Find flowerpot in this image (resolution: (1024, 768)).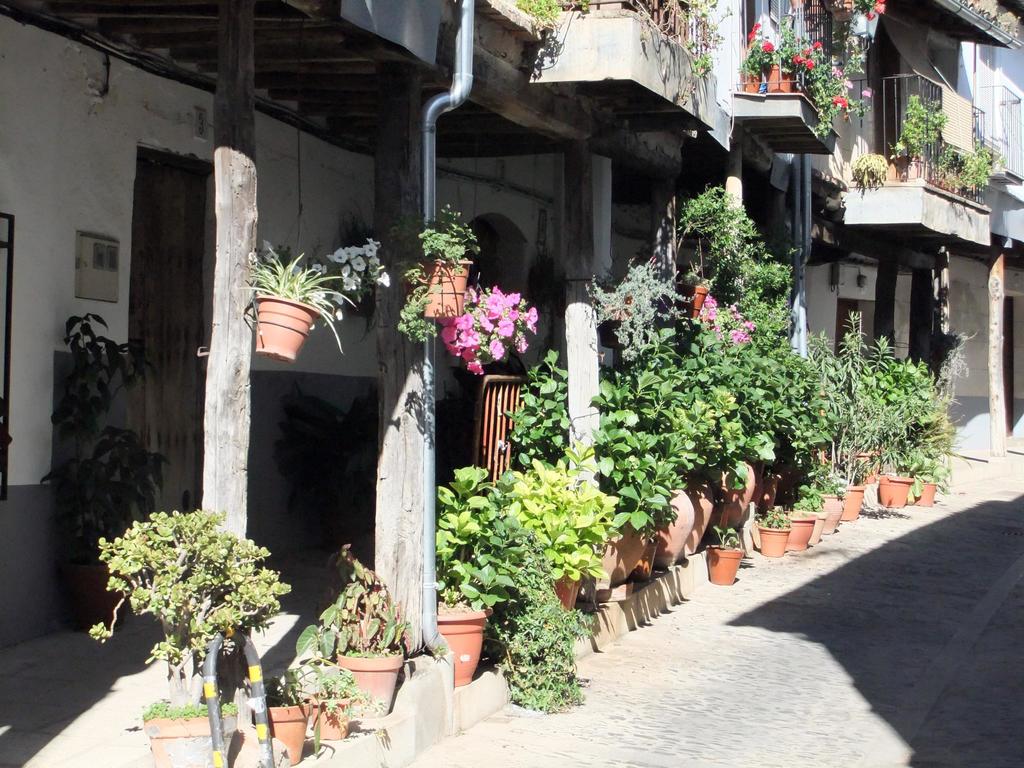
rect(310, 687, 355, 736).
